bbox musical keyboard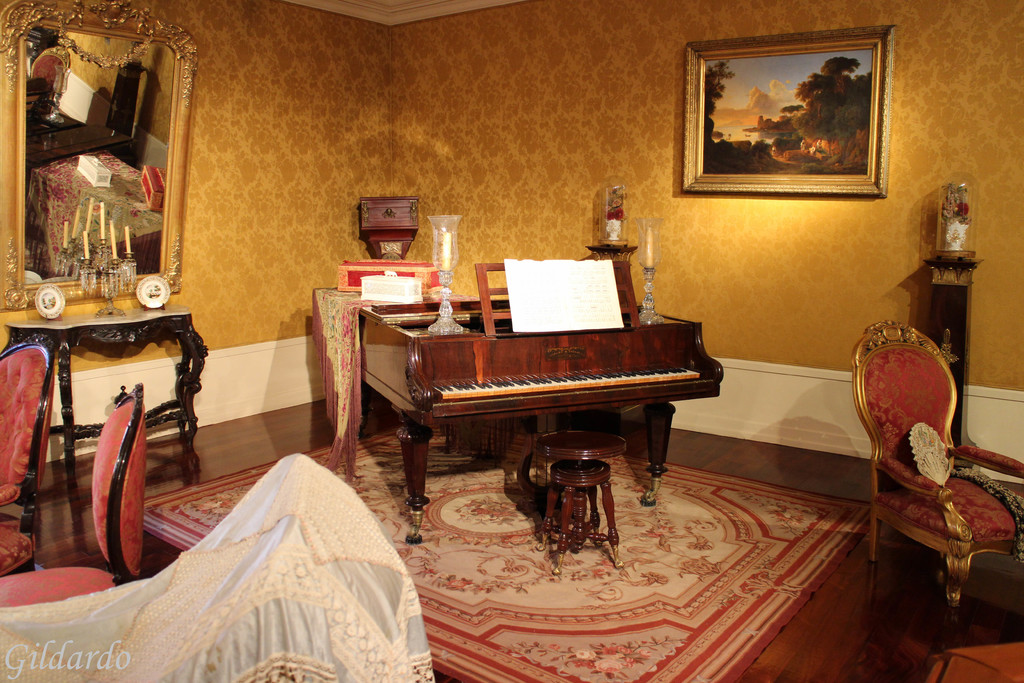
(left=421, top=356, right=707, bottom=402)
